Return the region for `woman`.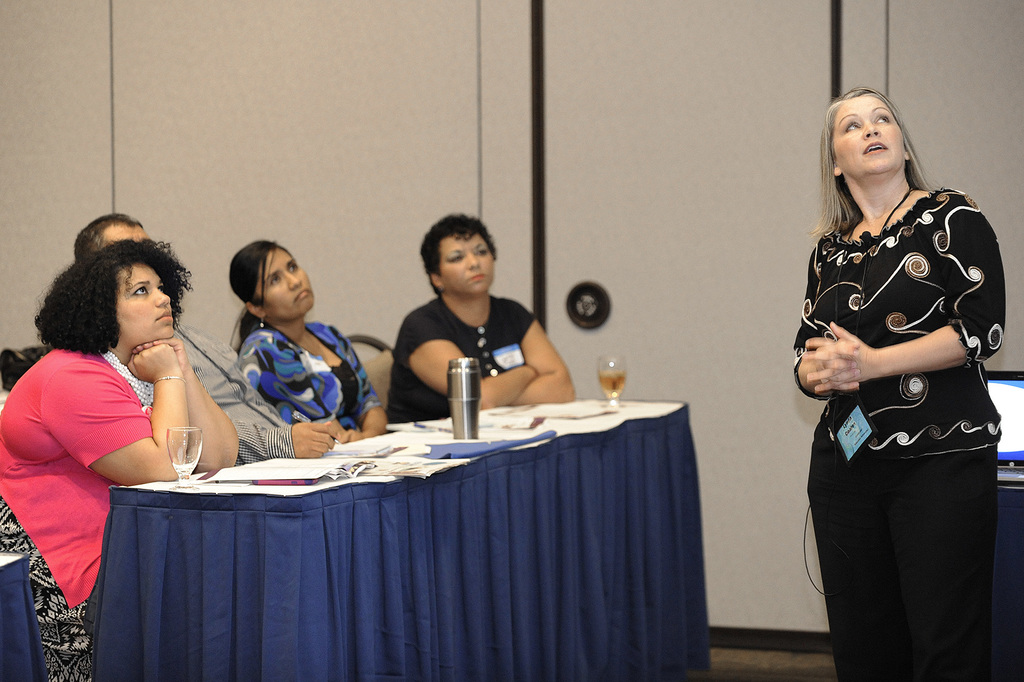
region(0, 235, 238, 681).
